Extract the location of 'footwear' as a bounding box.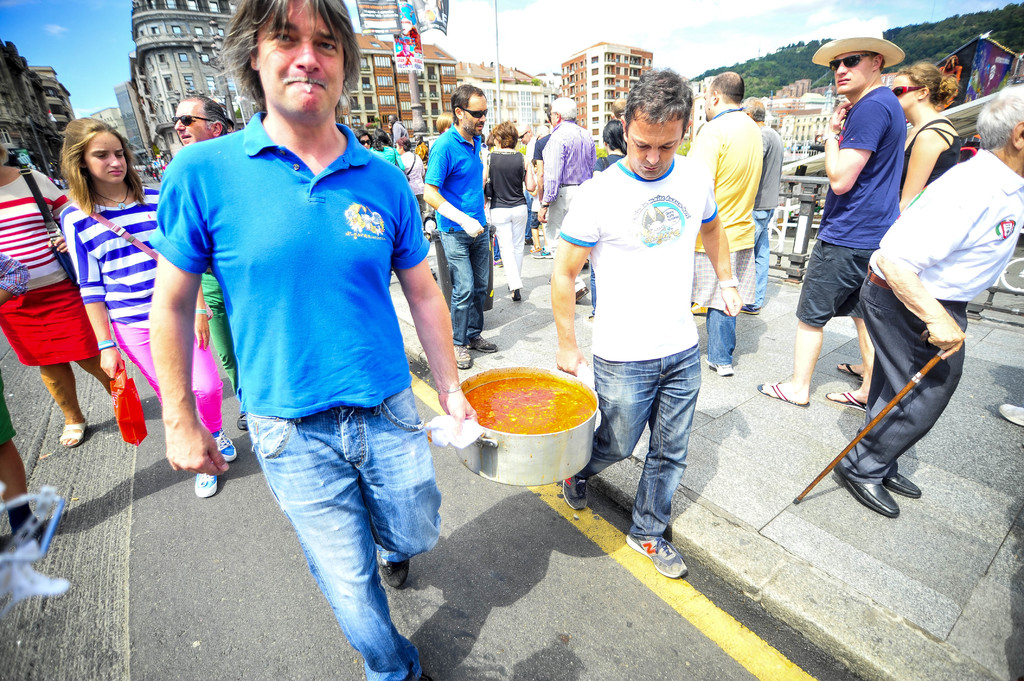
crop(60, 417, 83, 445).
